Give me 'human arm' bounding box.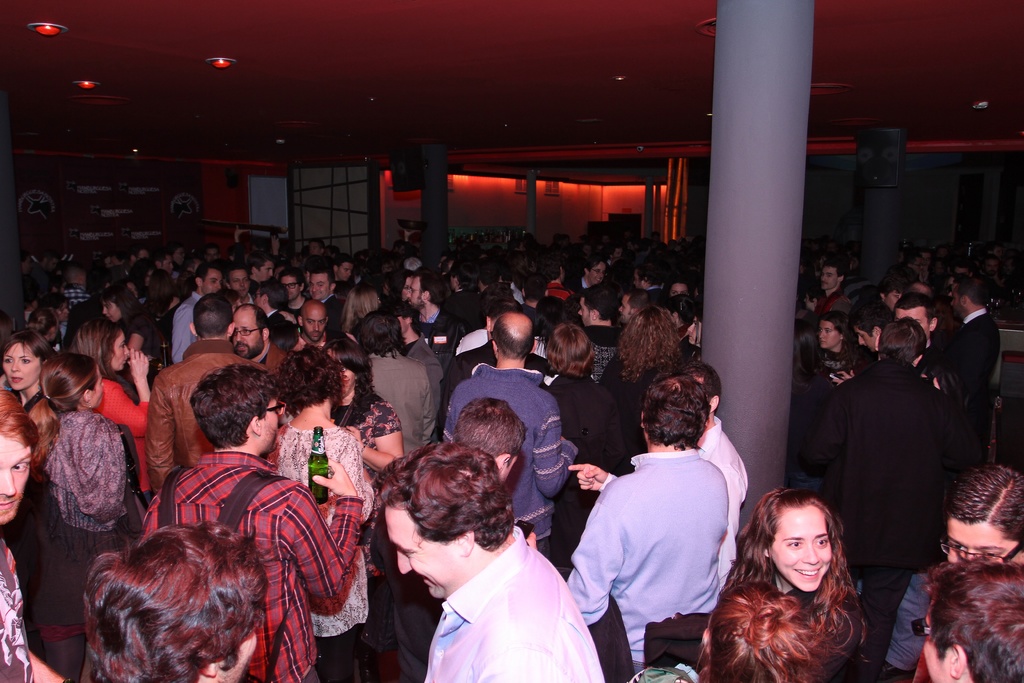
region(97, 344, 155, 435).
